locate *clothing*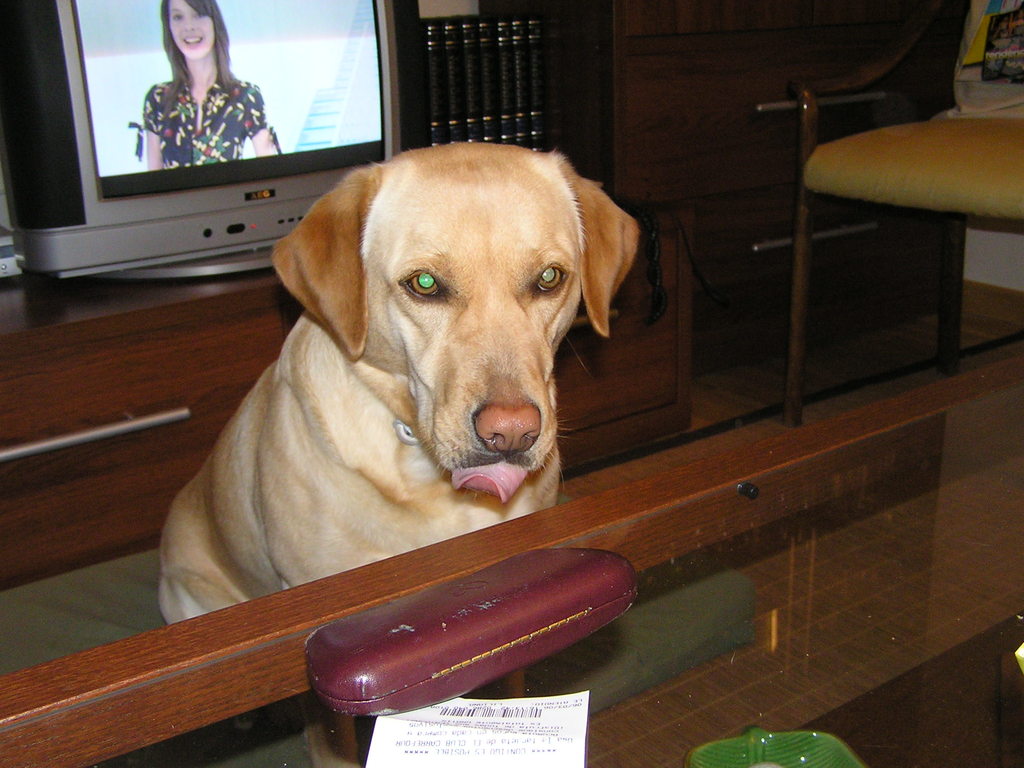
bbox(124, 63, 295, 163)
